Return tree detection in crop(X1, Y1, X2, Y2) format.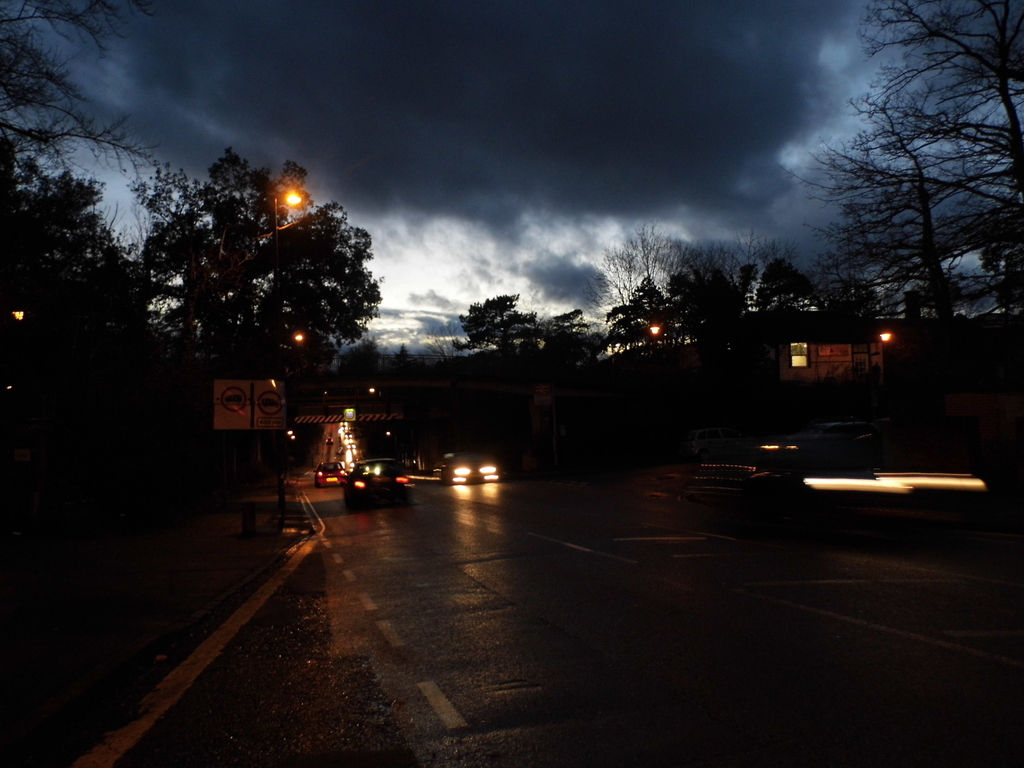
crop(570, 220, 781, 511).
